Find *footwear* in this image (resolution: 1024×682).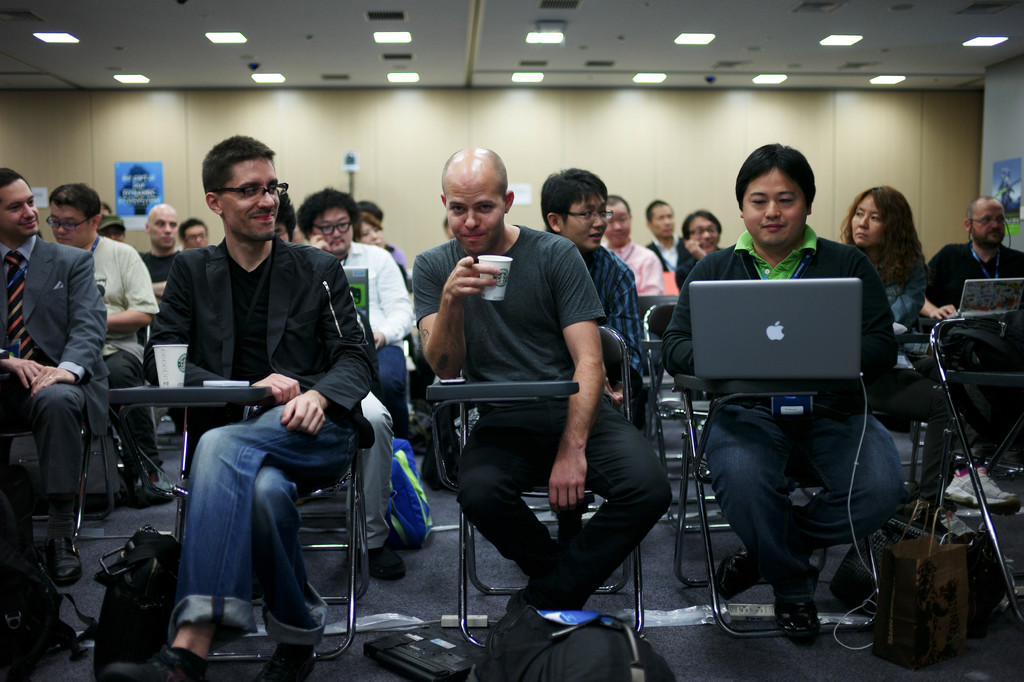
[356, 544, 415, 581].
